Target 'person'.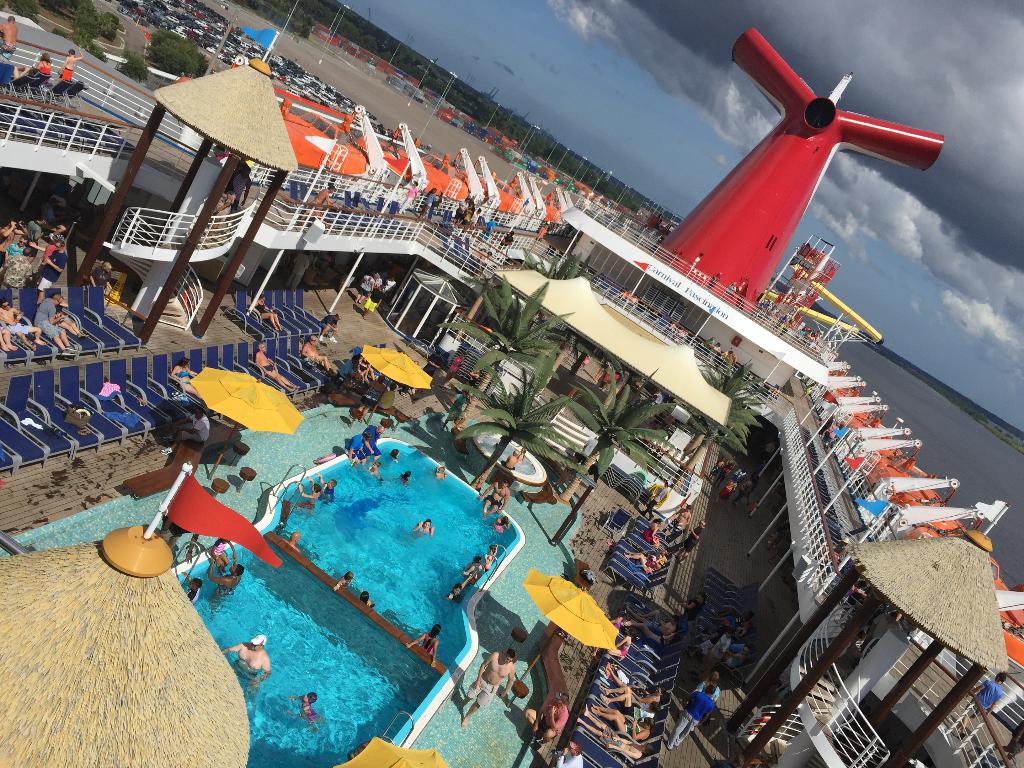
Target region: {"left": 294, "top": 691, "right": 323, "bottom": 728}.
